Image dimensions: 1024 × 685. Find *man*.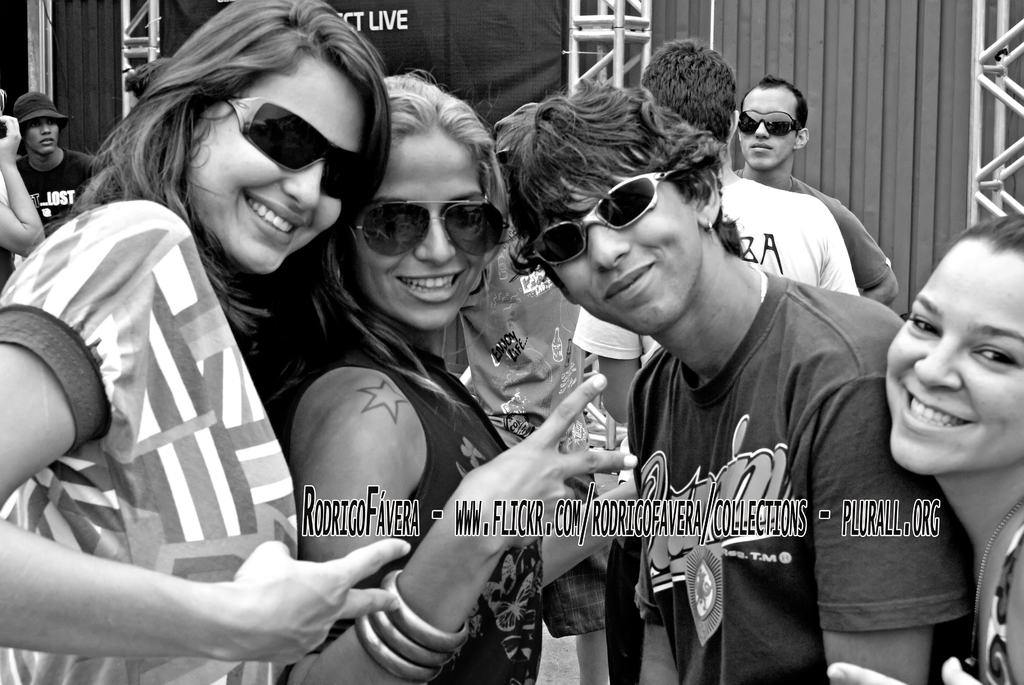
region(570, 35, 859, 423).
